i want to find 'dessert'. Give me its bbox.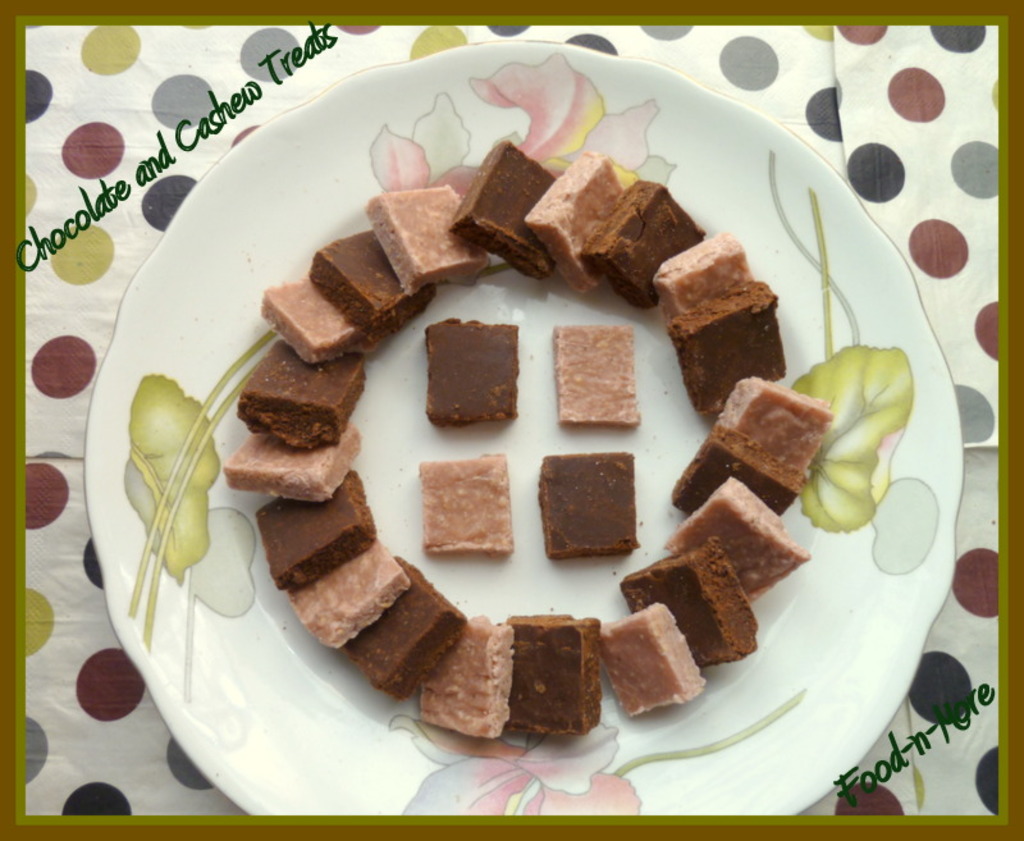
[x1=228, y1=413, x2=370, y2=504].
